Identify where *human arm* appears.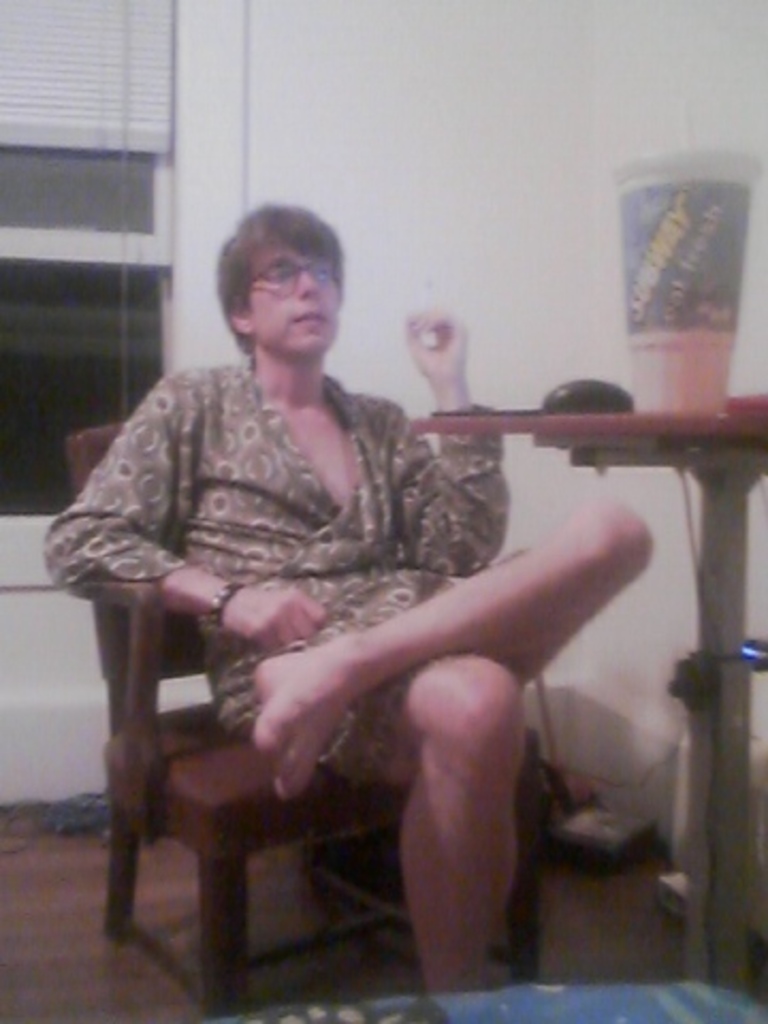
Appears at {"left": 378, "top": 303, "right": 501, "bottom": 567}.
